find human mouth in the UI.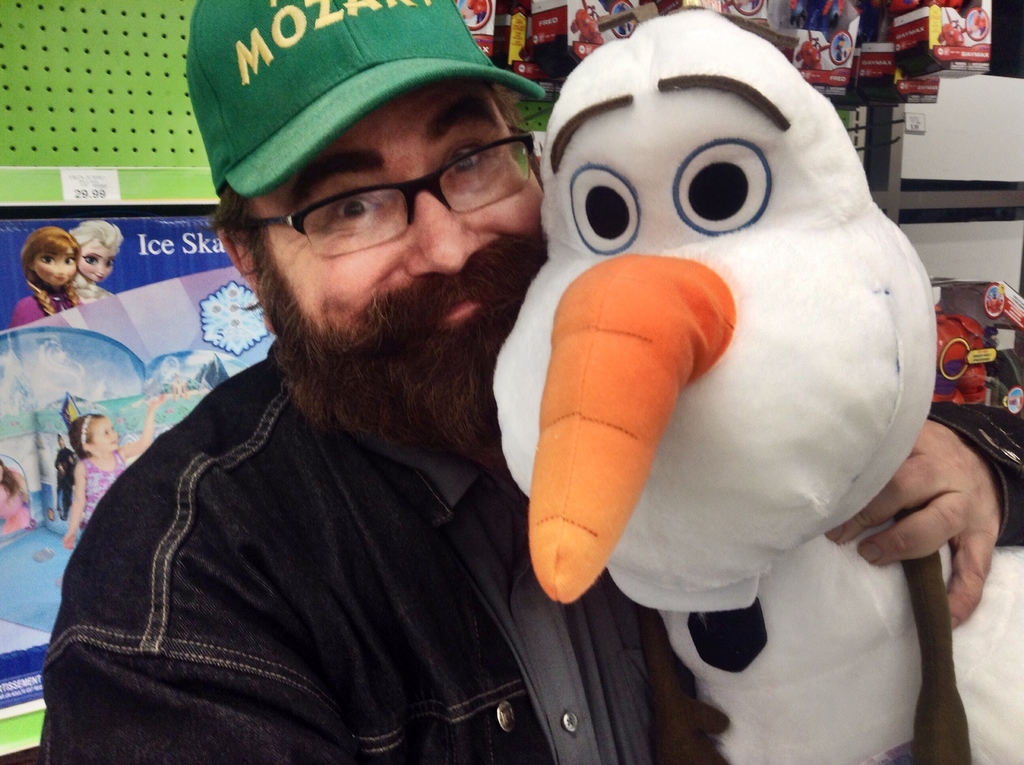
UI element at select_region(93, 271, 108, 280).
